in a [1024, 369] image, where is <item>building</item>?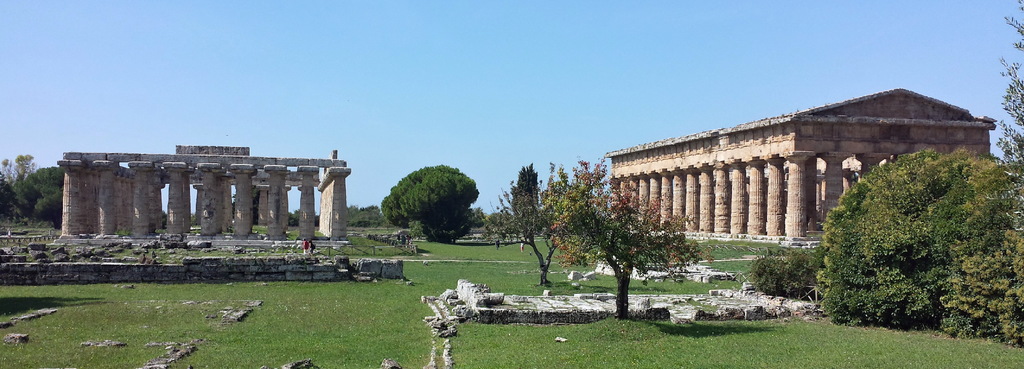
detection(602, 83, 1004, 241).
